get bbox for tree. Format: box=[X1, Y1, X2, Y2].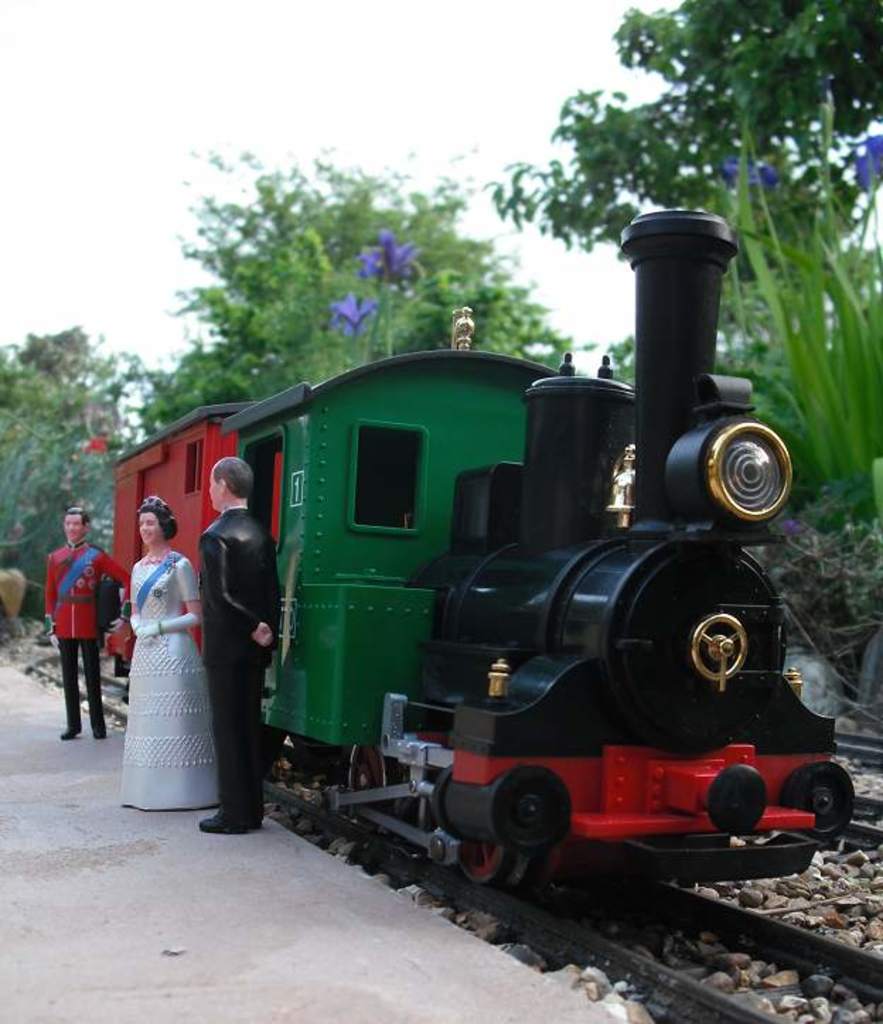
box=[0, 325, 158, 605].
